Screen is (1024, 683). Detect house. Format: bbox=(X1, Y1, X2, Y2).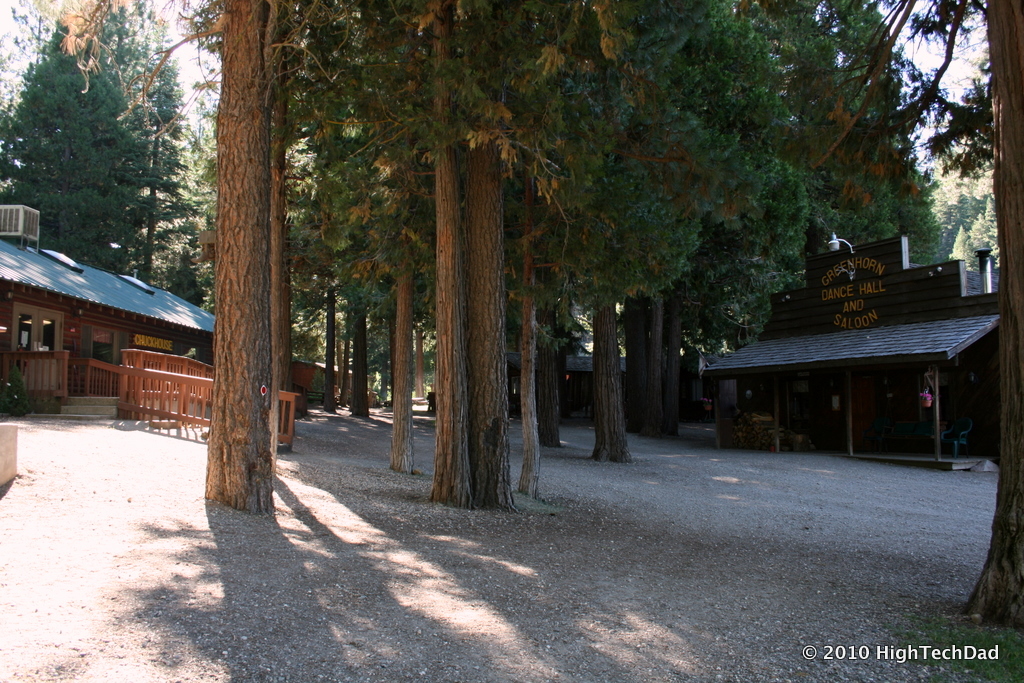
bbox=(462, 322, 648, 417).
